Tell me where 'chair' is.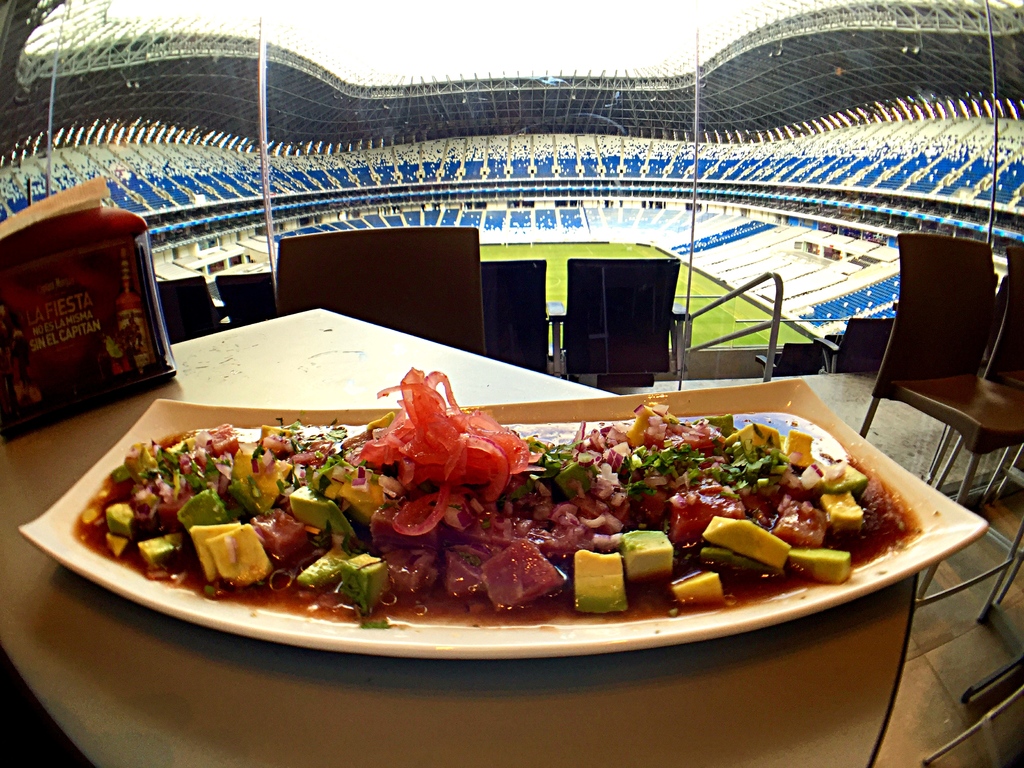
'chair' is at detection(547, 257, 695, 394).
